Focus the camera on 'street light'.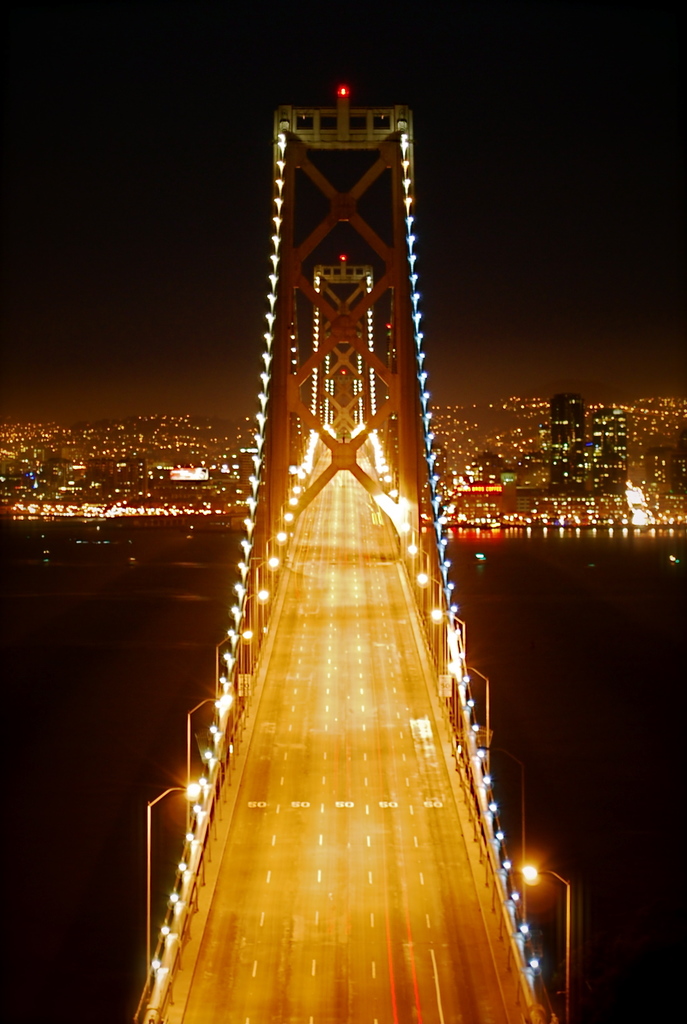
Focus region: <box>430,611,465,662</box>.
